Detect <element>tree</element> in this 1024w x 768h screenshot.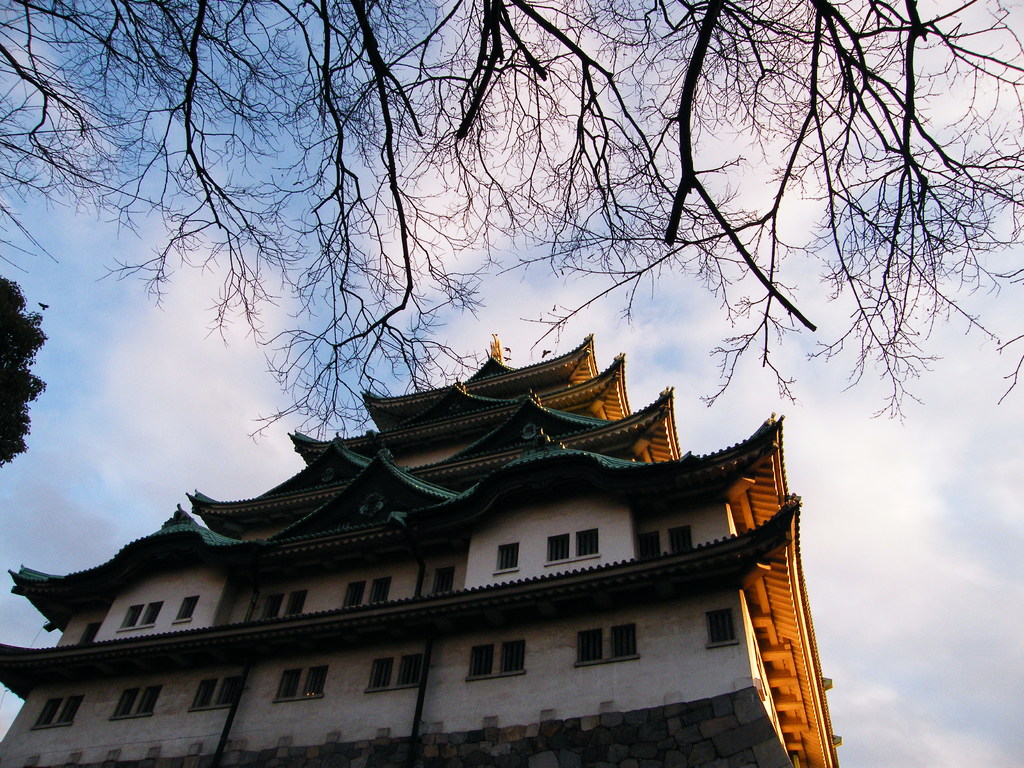
Detection: bbox(0, 275, 45, 468).
